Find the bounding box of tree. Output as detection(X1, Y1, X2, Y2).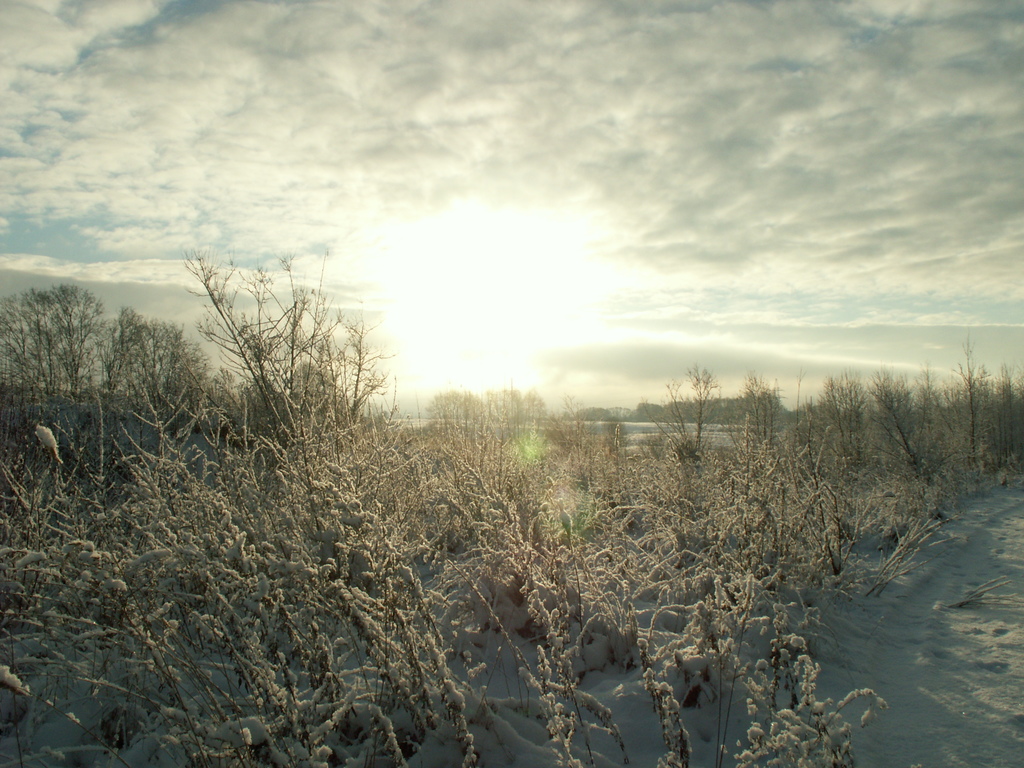
detection(325, 301, 392, 435).
